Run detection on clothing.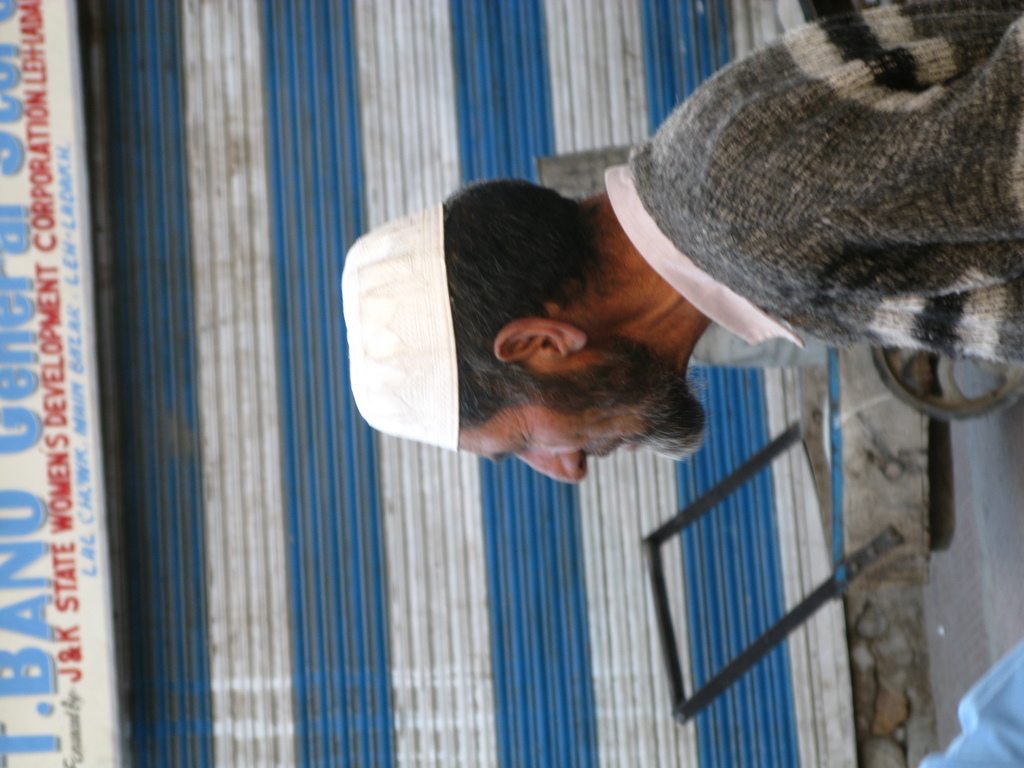
Result: select_region(922, 641, 1023, 767).
